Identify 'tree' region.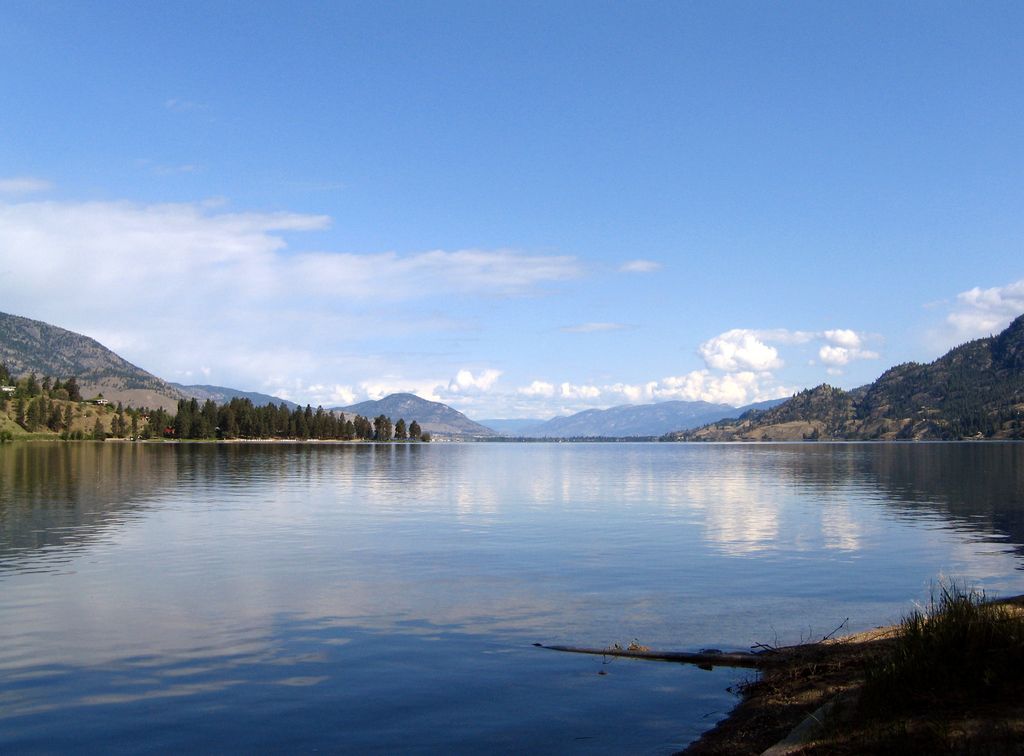
Region: [x1=92, y1=420, x2=111, y2=439].
